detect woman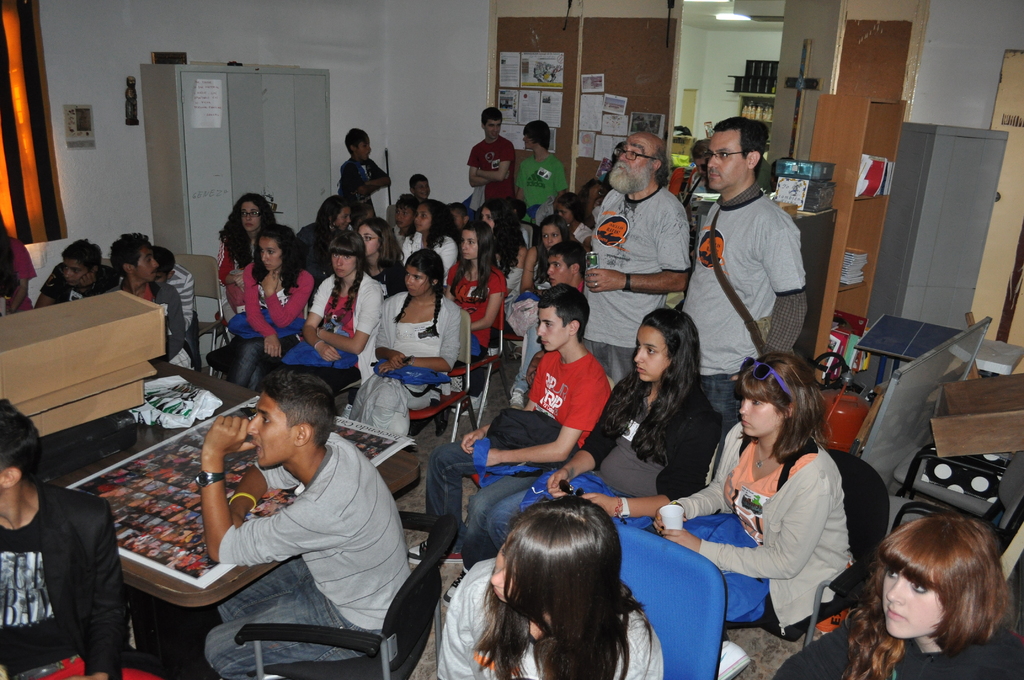
(403,195,463,286)
